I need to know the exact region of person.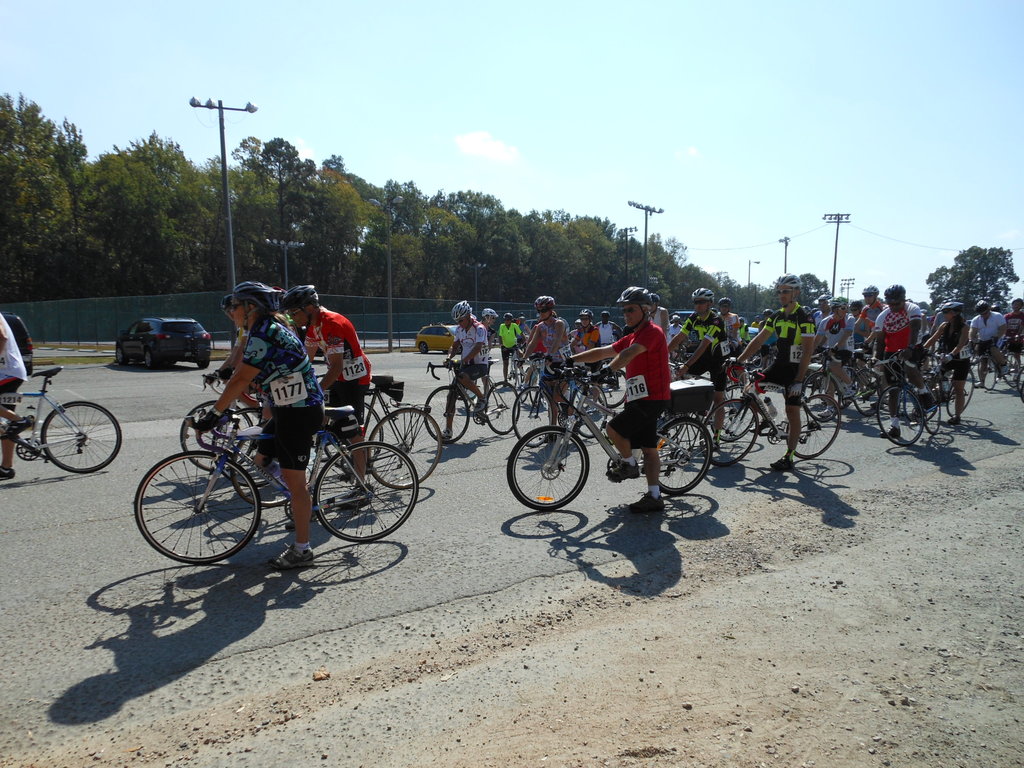
Region: BBox(1001, 296, 1023, 364).
